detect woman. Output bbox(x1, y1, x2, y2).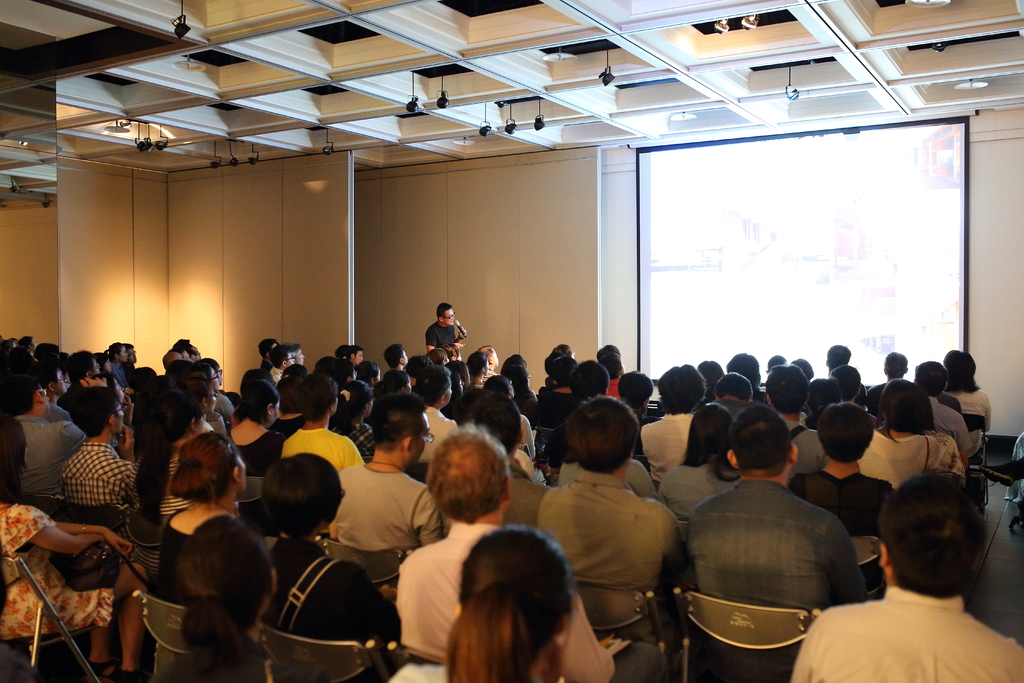
bbox(660, 399, 733, 513).
